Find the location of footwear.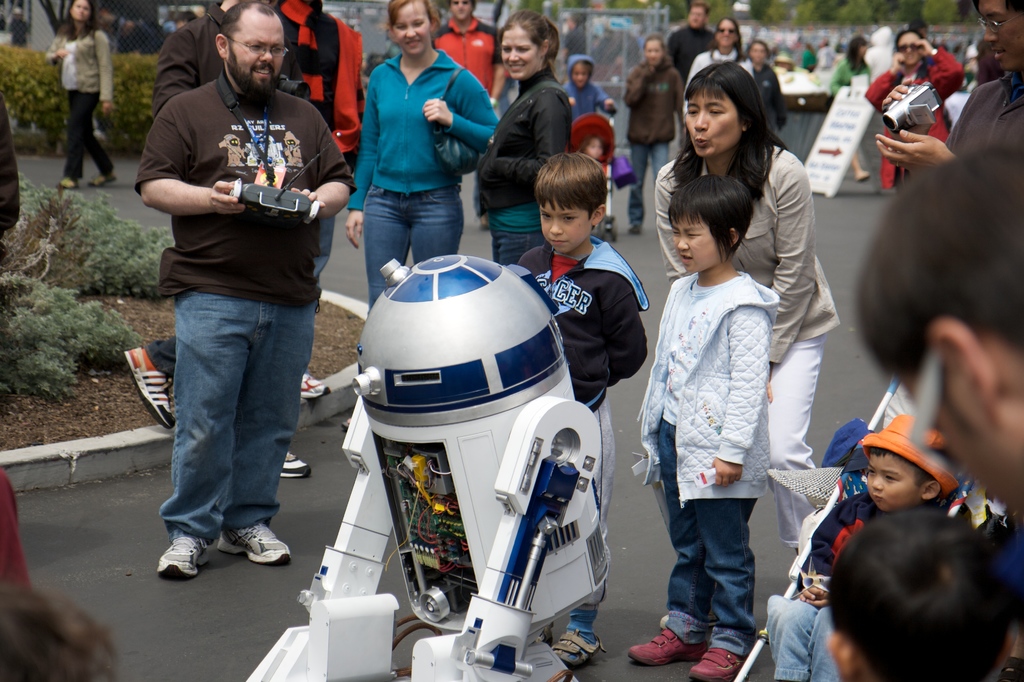
Location: 628 628 708 666.
